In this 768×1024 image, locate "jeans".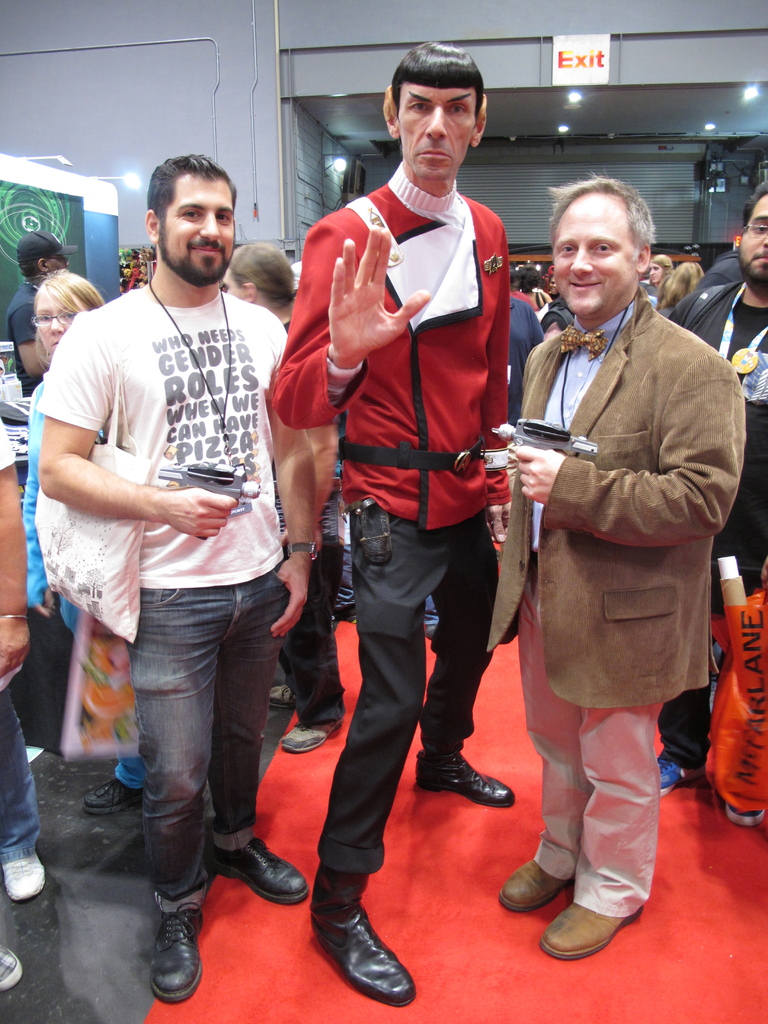
Bounding box: bbox(2, 686, 42, 861).
